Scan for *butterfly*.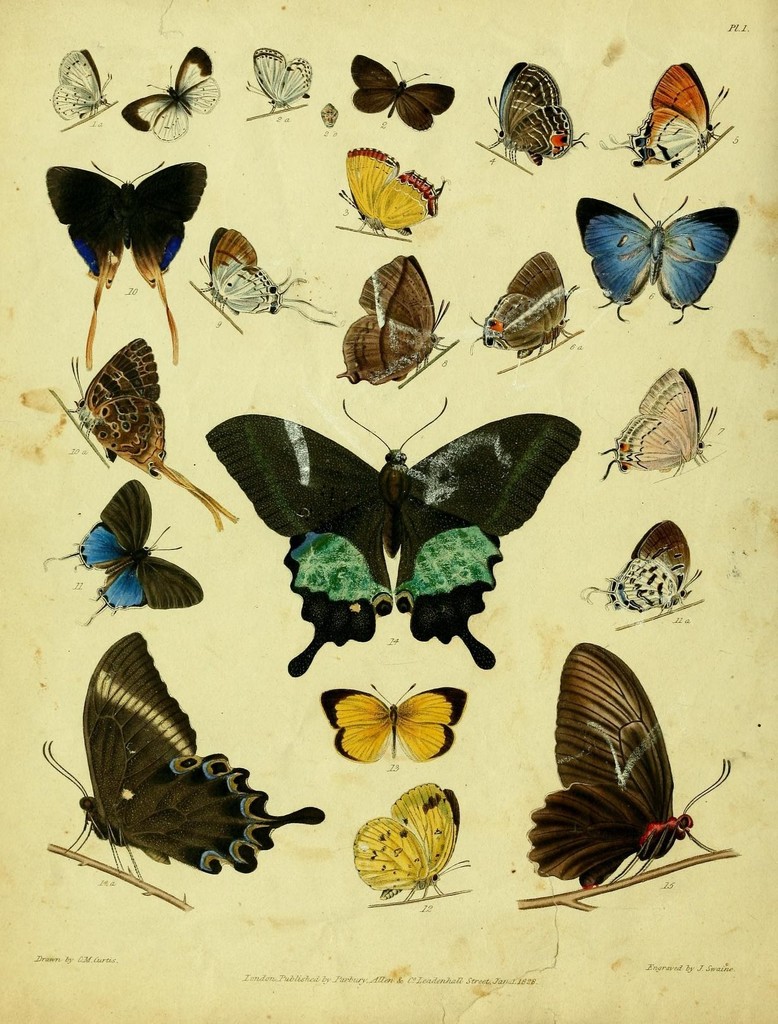
Scan result: [left=52, top=48, right=115, bottom=120].
